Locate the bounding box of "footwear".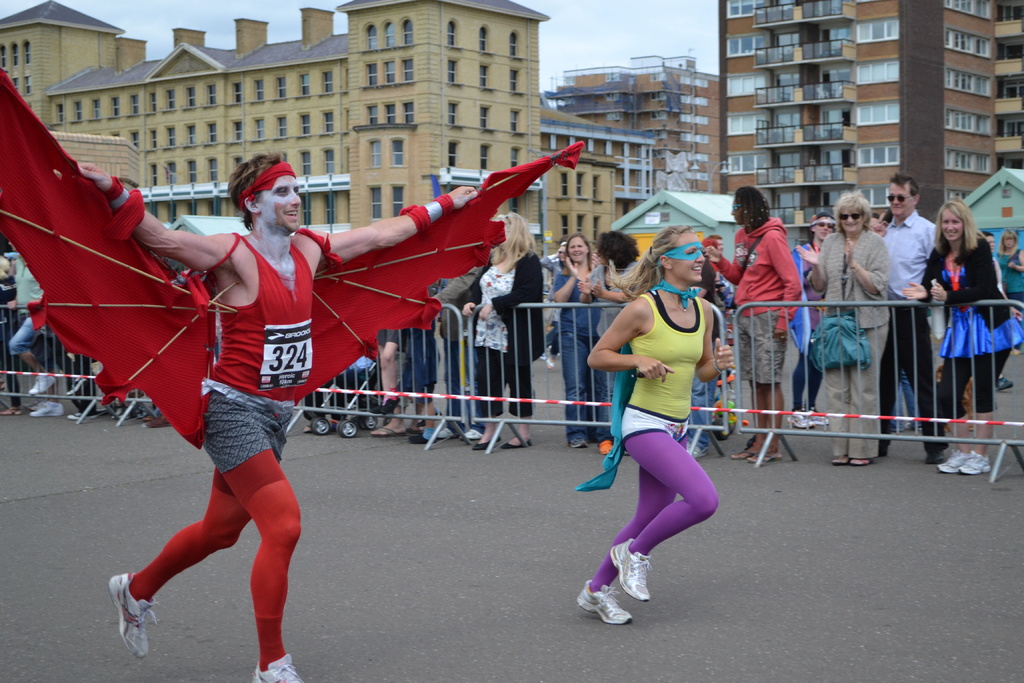
Bounding box: bbox=(732, 440, 755, 457).
